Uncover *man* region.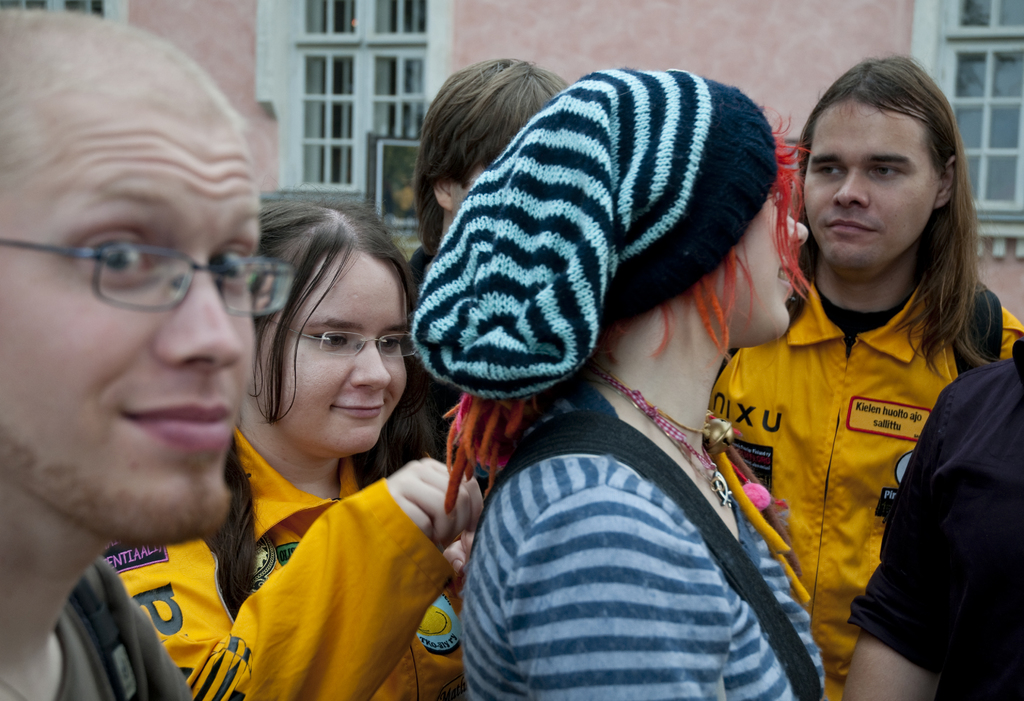
Uncovered: Rect(356, 51, 577, 492).
